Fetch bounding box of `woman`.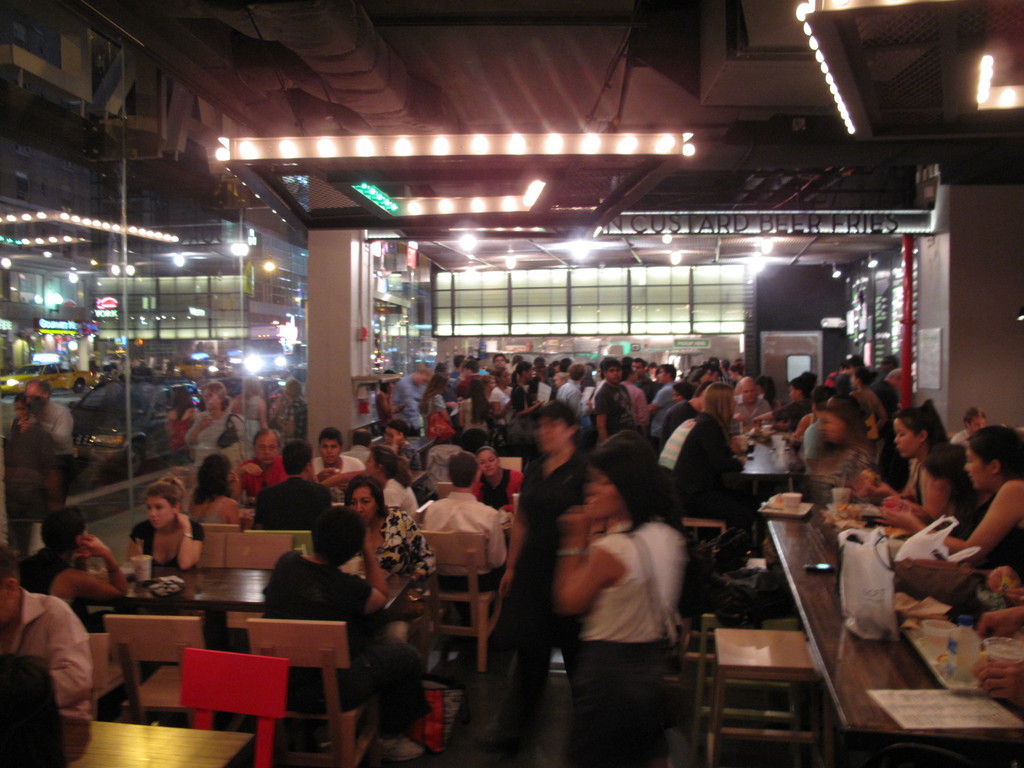
Bbox: rect(455, 378, 491, 438).
